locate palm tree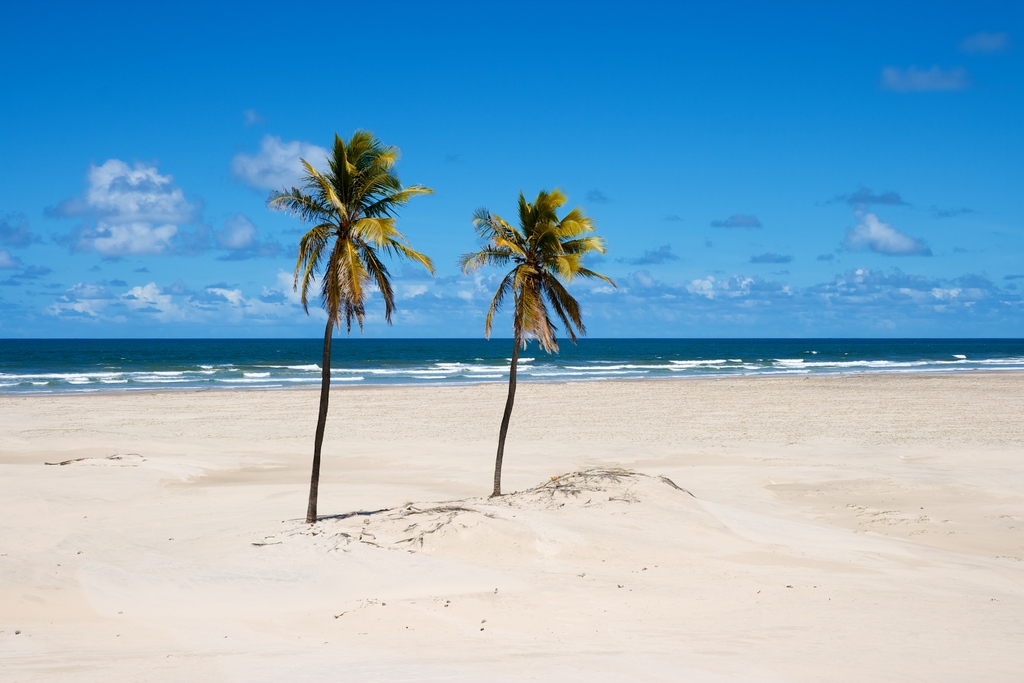
[left=277, top=143, right=422, bottom=522]
